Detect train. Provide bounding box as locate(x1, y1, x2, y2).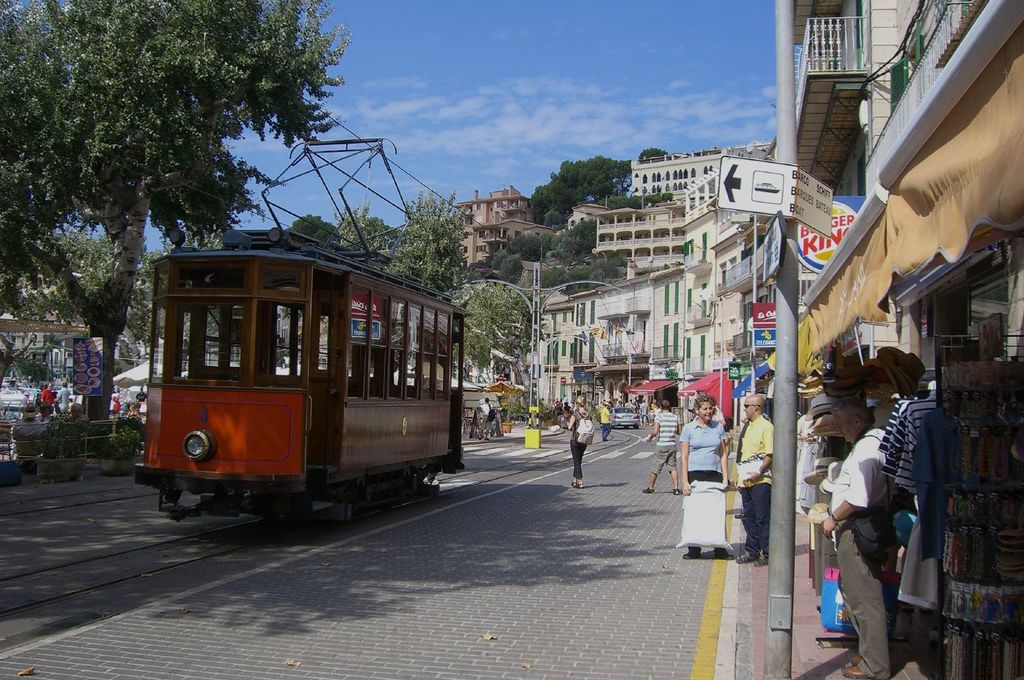
locate(135, 136, 463, 539).
